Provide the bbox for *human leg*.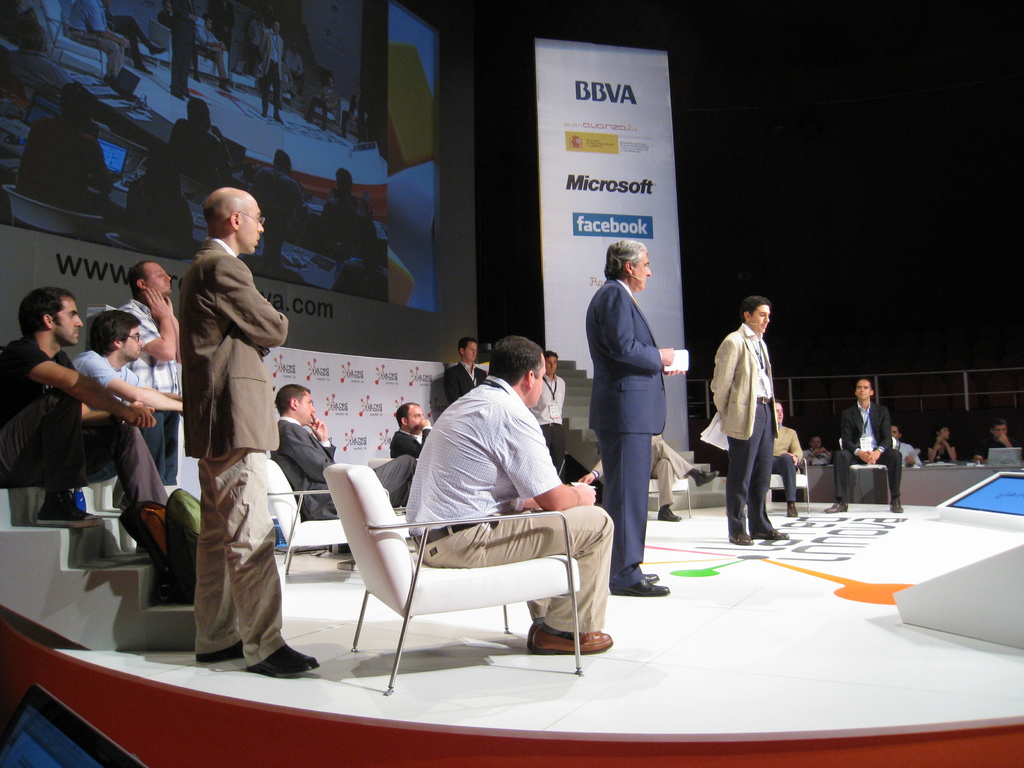
l=0, t=390, r=90, b=523.
